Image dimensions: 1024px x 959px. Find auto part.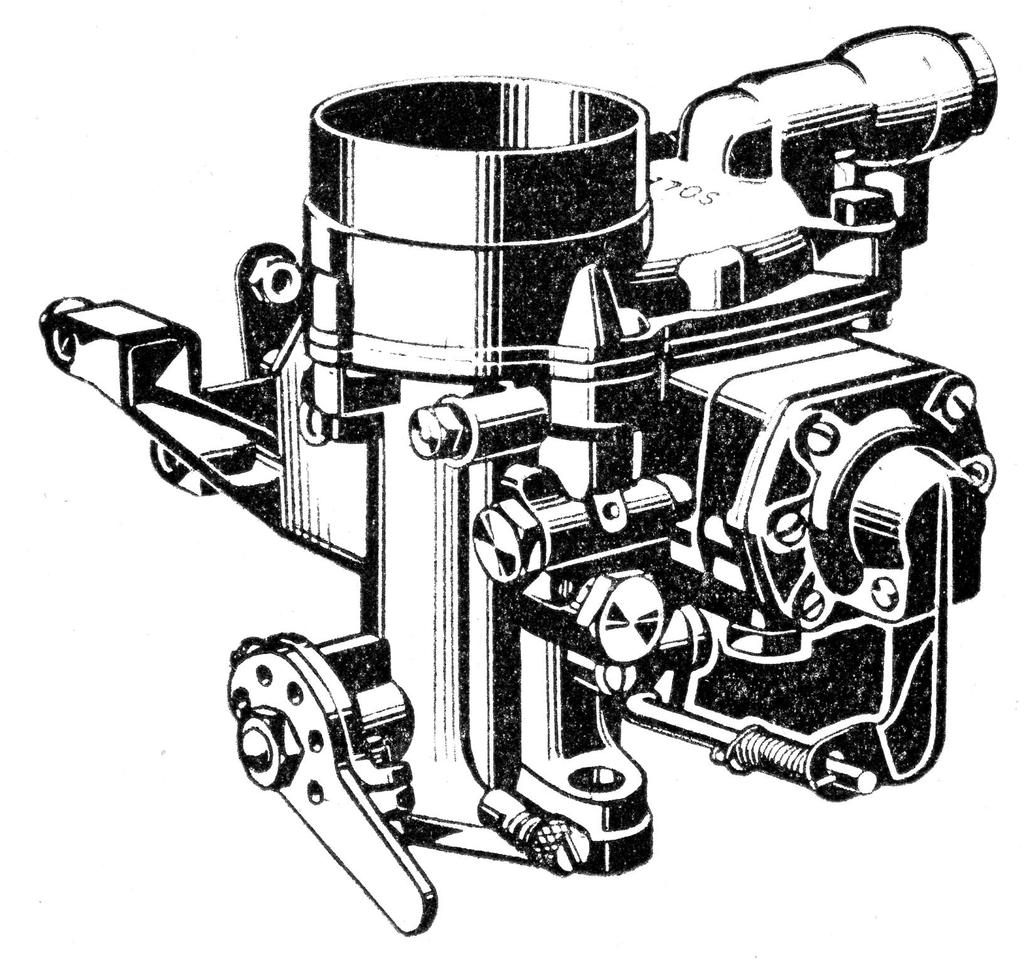
38:23:1001:940.
